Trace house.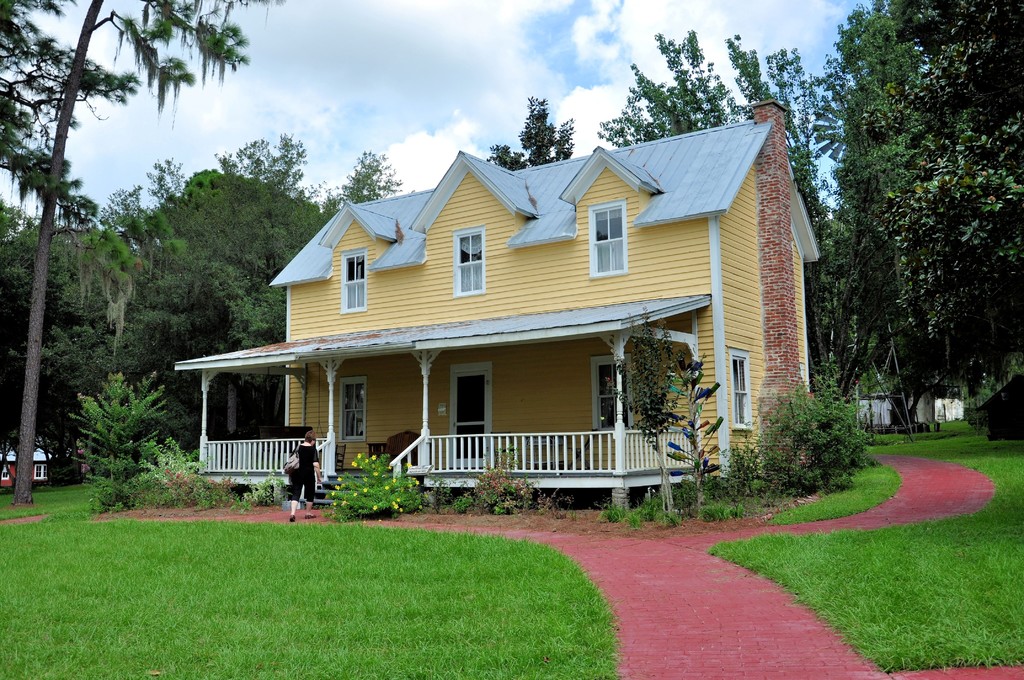
Traced to <region>0, 424, 58, 485</region>.
